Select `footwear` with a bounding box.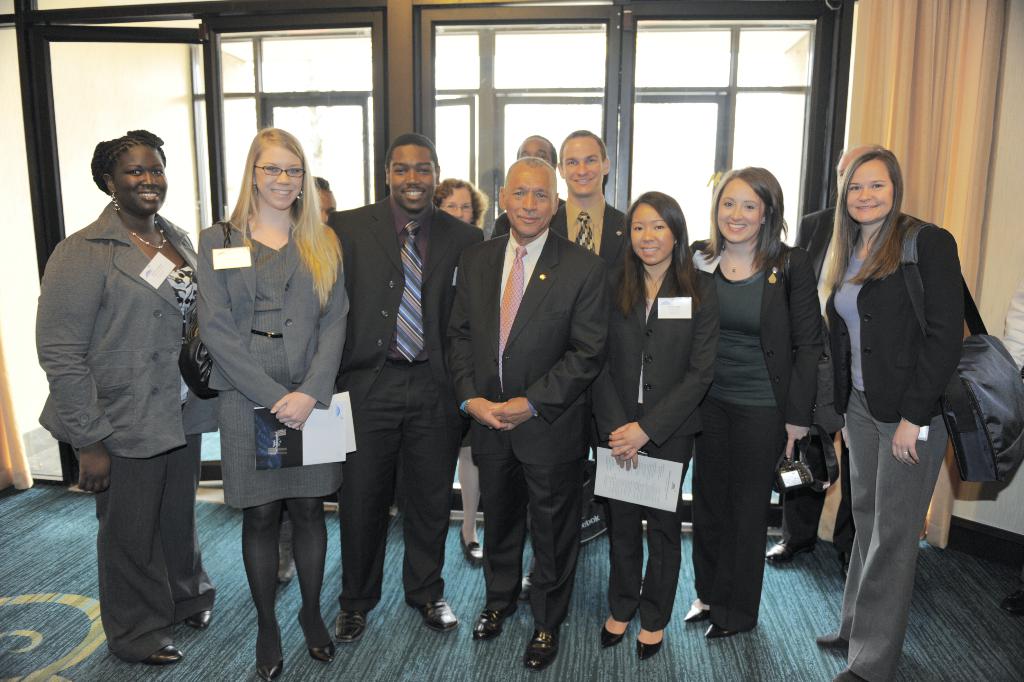
rect(633, 633, 665, 661).
